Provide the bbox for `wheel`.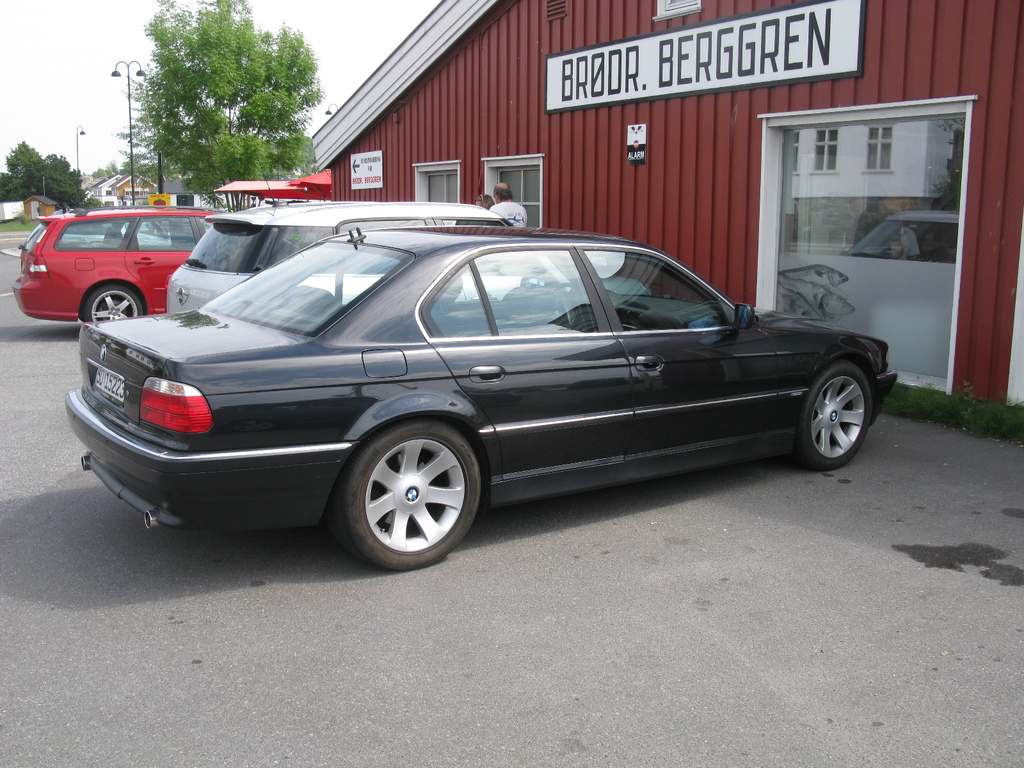
BBox(558, 282, 576, 288).
